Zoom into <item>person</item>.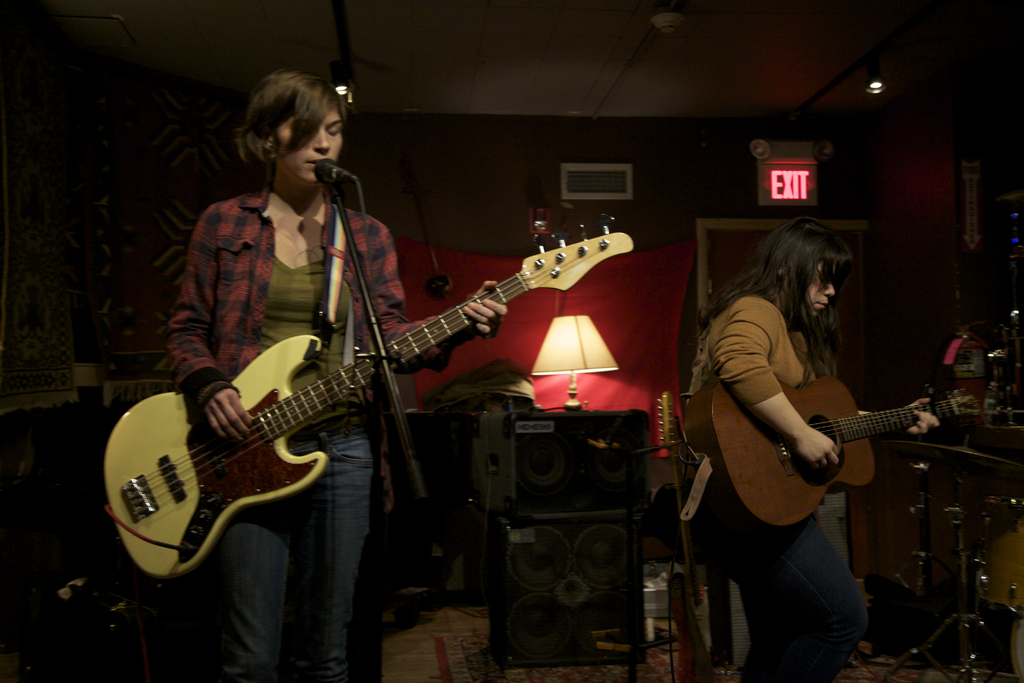
Zoom target: 673/195/908/669.
